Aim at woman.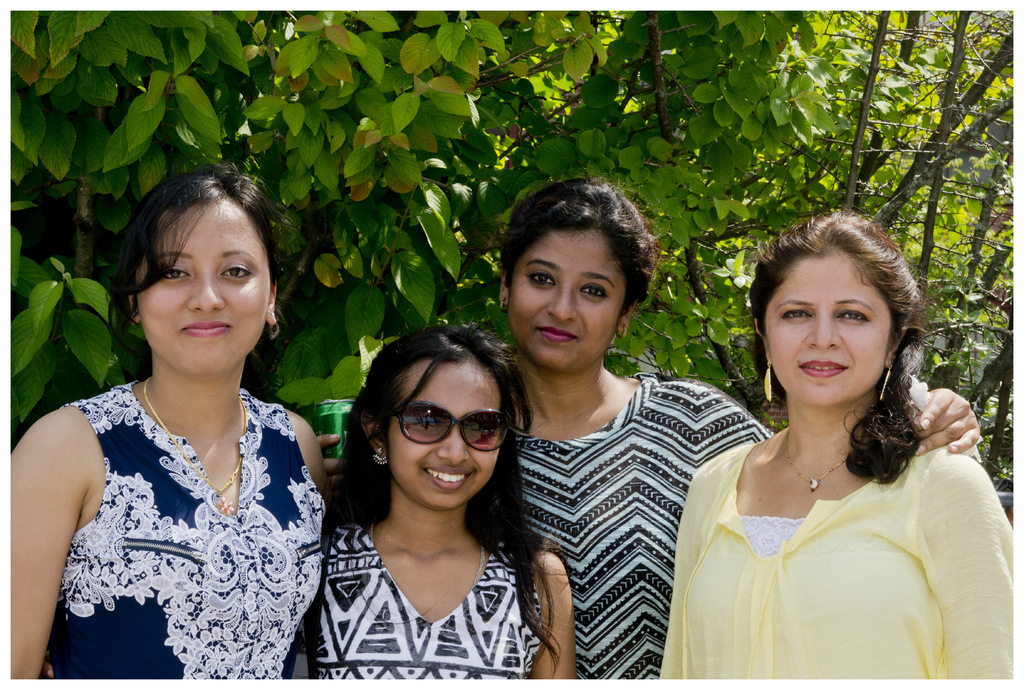
Aimed at box=[315, 172, 980, 679].
